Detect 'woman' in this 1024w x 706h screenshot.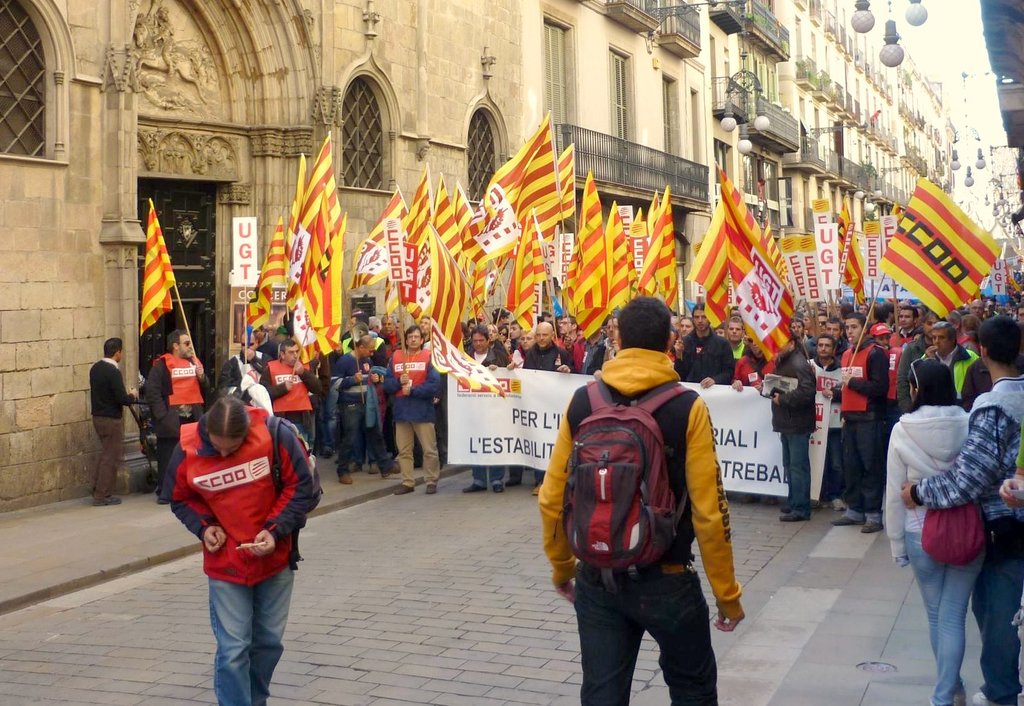
Detection: bbox=(883, 360, 988, 705).
